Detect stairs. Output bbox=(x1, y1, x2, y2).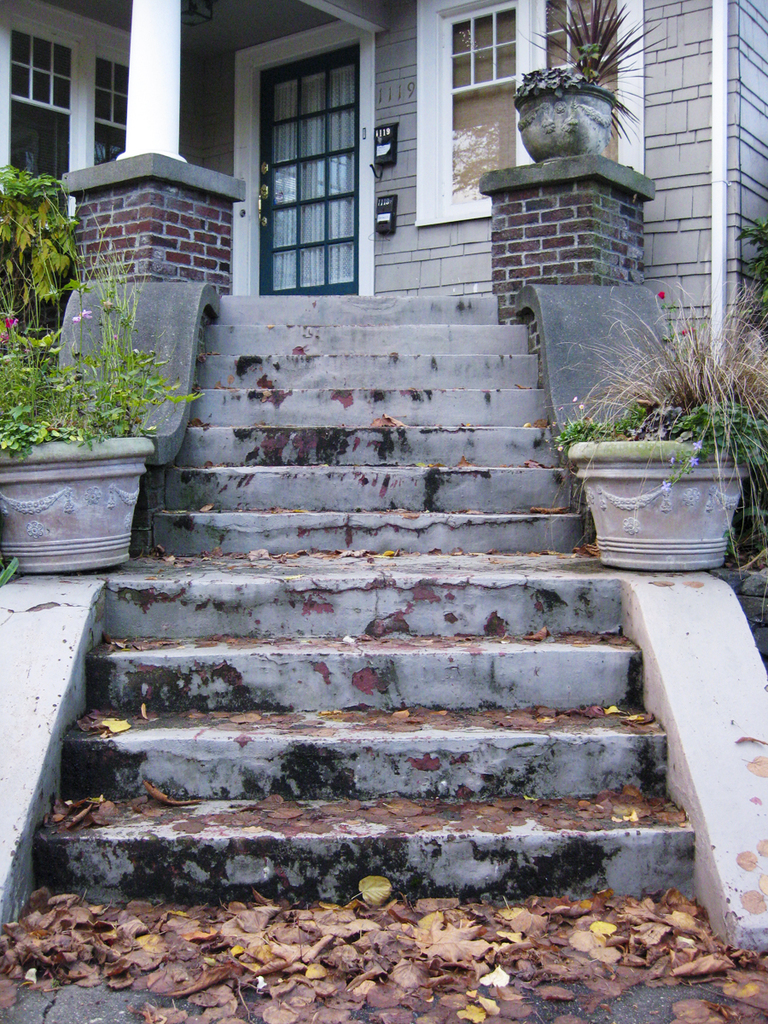
bbox=(0, 288, 767, 1023).
